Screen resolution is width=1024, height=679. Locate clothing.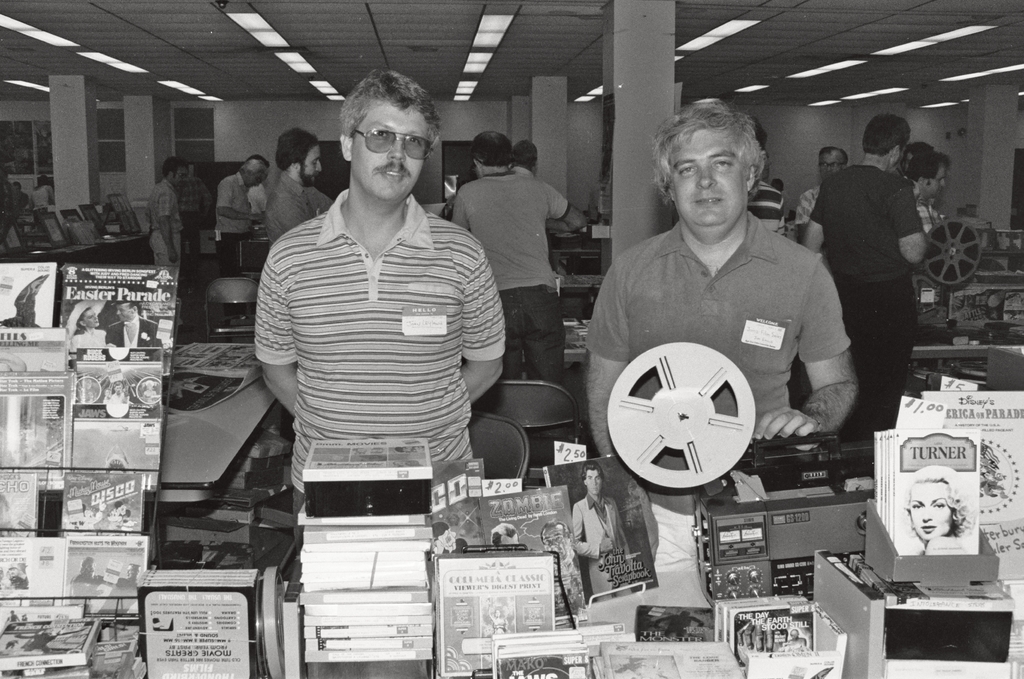
[x1=451, y1=168, x2=568, y2=386].
